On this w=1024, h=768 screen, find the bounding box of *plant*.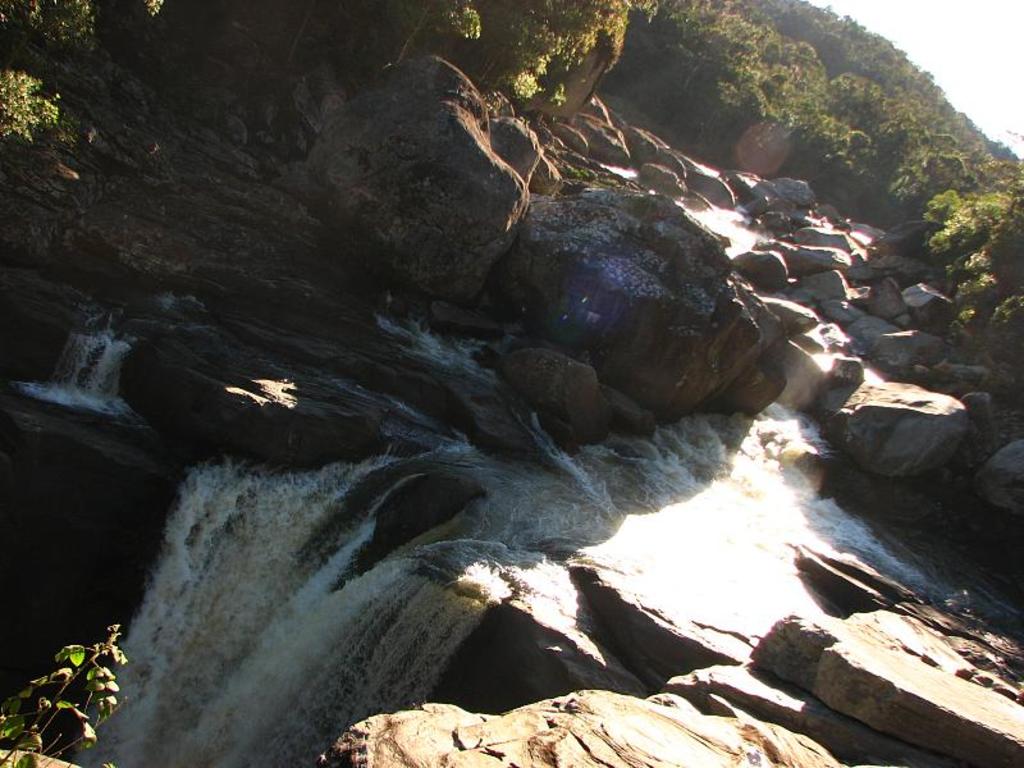
Bounding box: {"x1": 0, "y1": 56, "x2": 87, "y2": 214}.
